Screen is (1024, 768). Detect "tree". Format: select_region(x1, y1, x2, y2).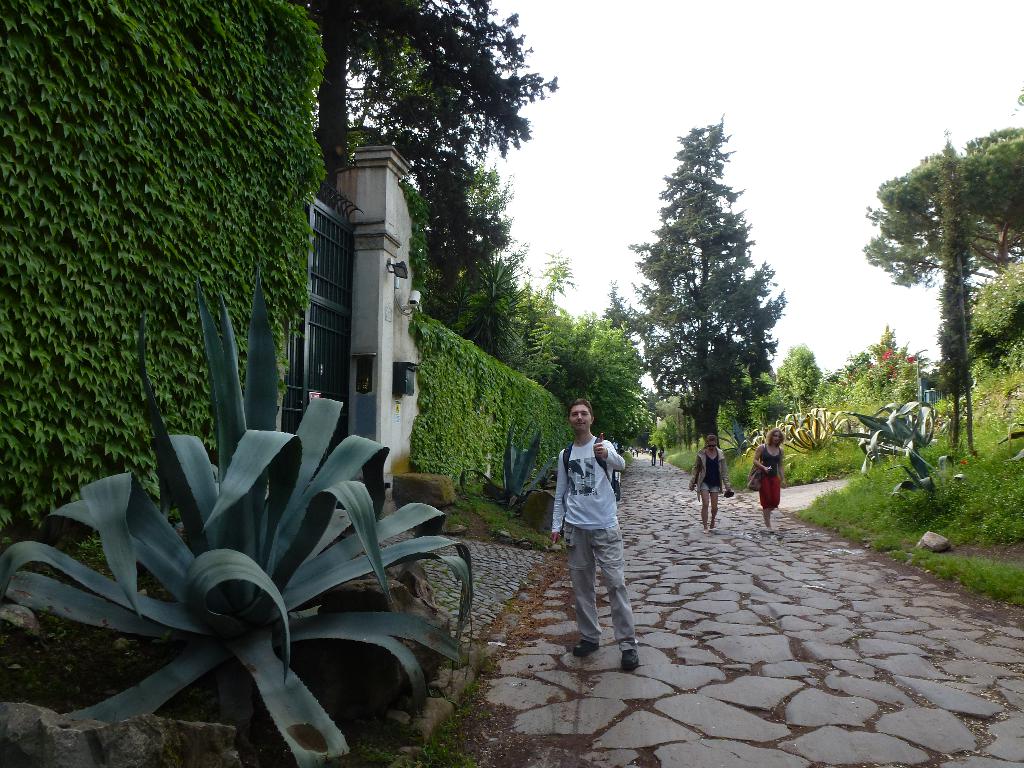
select_region(858, 122, 1023, 458).
